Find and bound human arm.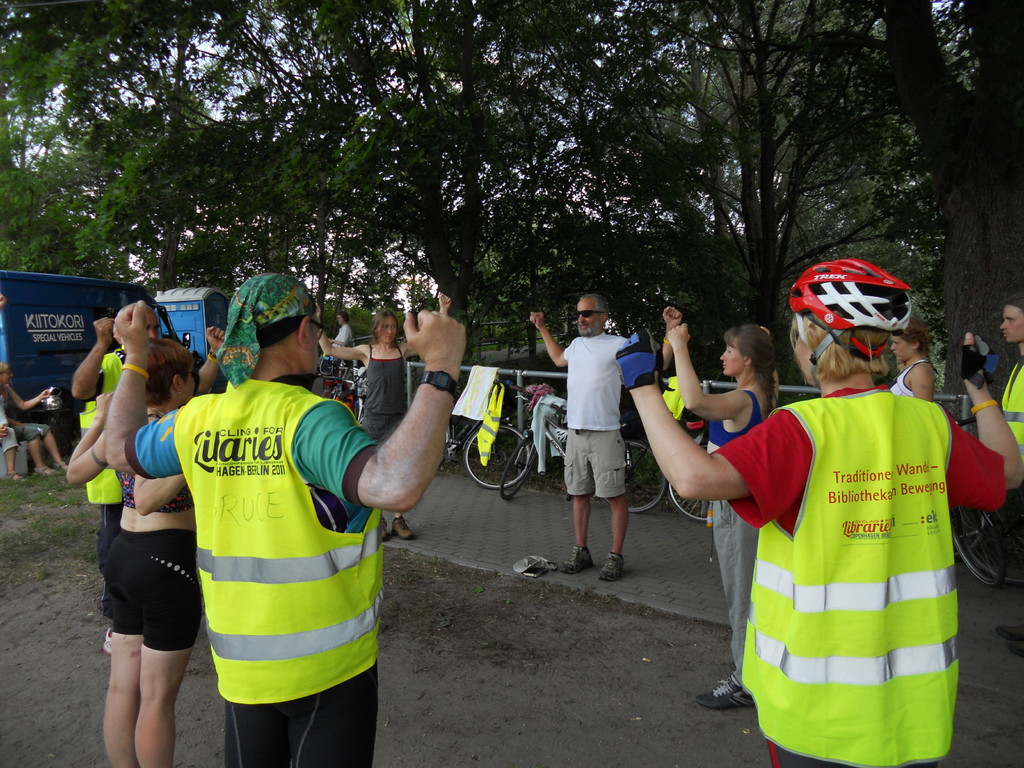
Bound: <bbox>289, 301, 473, 520</bbox>.
